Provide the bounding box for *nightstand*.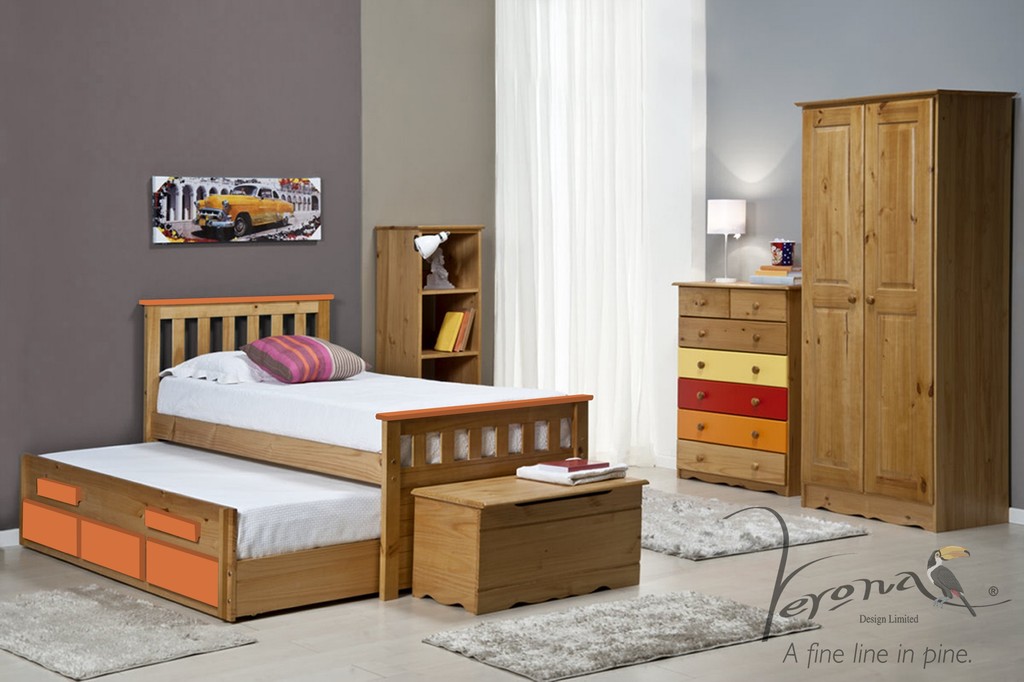
<bbox>668, 255, 812, 509</bbox>.
